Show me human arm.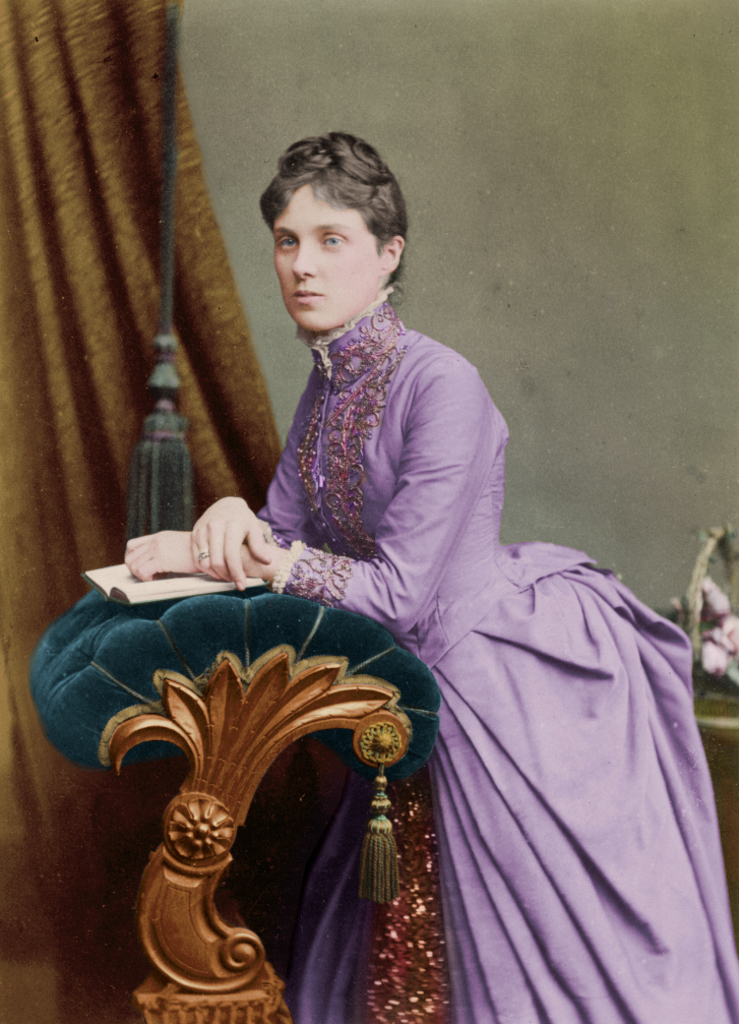
human arm is here: Rect(127, 374, 484, 634).
